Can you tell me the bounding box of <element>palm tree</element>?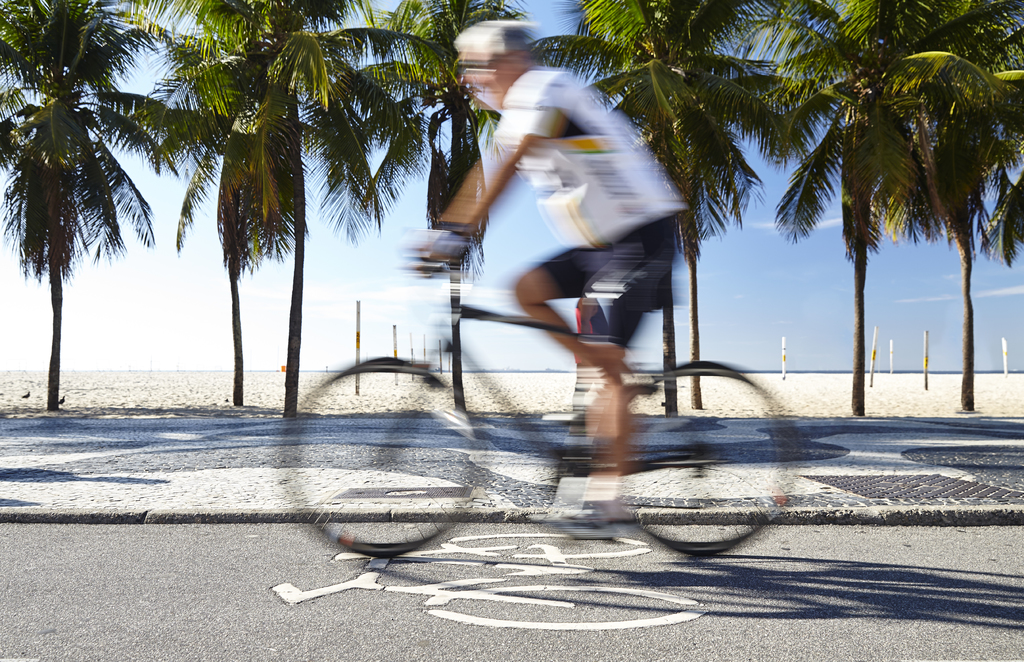
583:0:733:306.
